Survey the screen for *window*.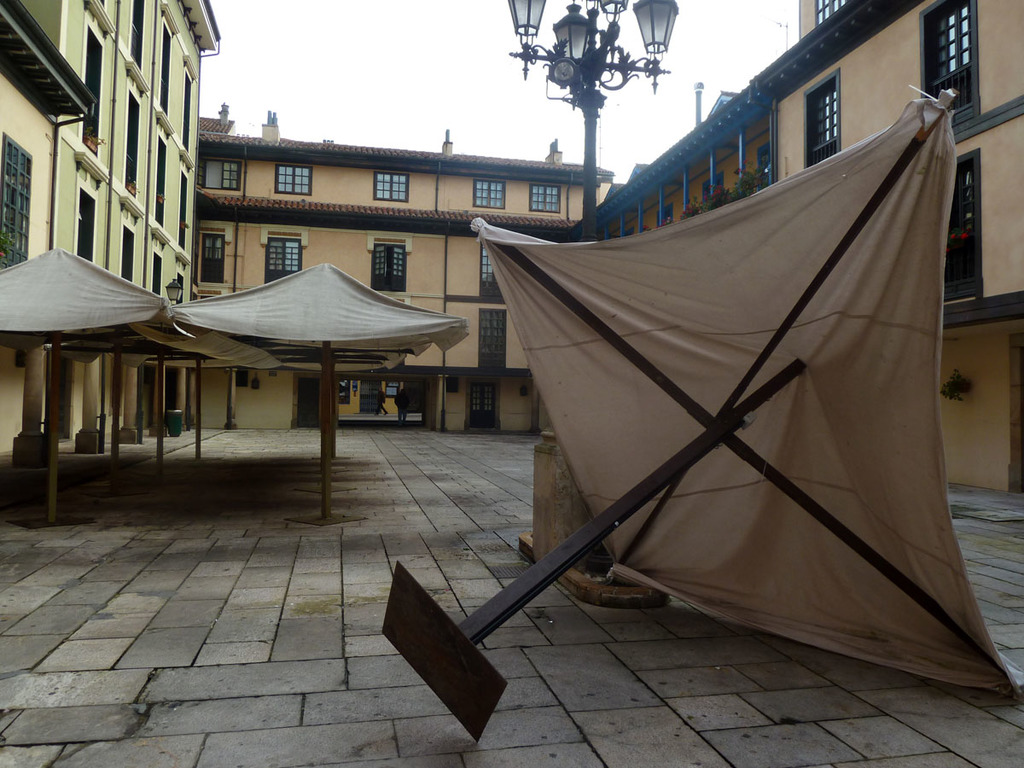
Survey found: 121,100,140,189.
